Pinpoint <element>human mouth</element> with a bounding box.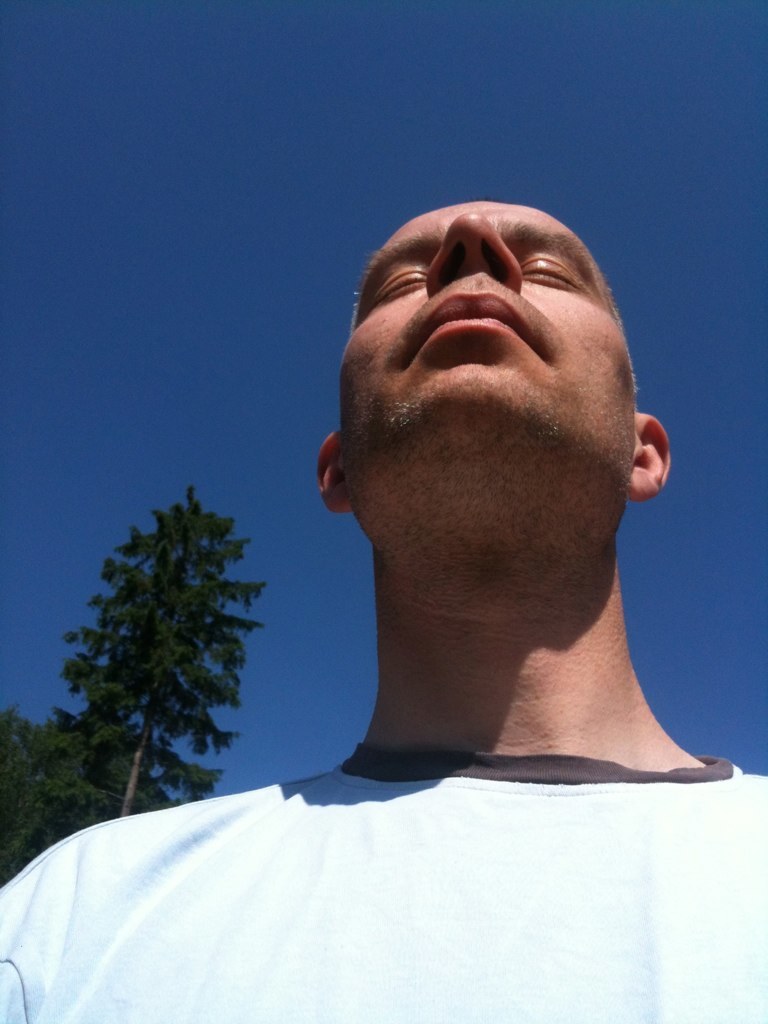
region(395, 287, 558, 375).
